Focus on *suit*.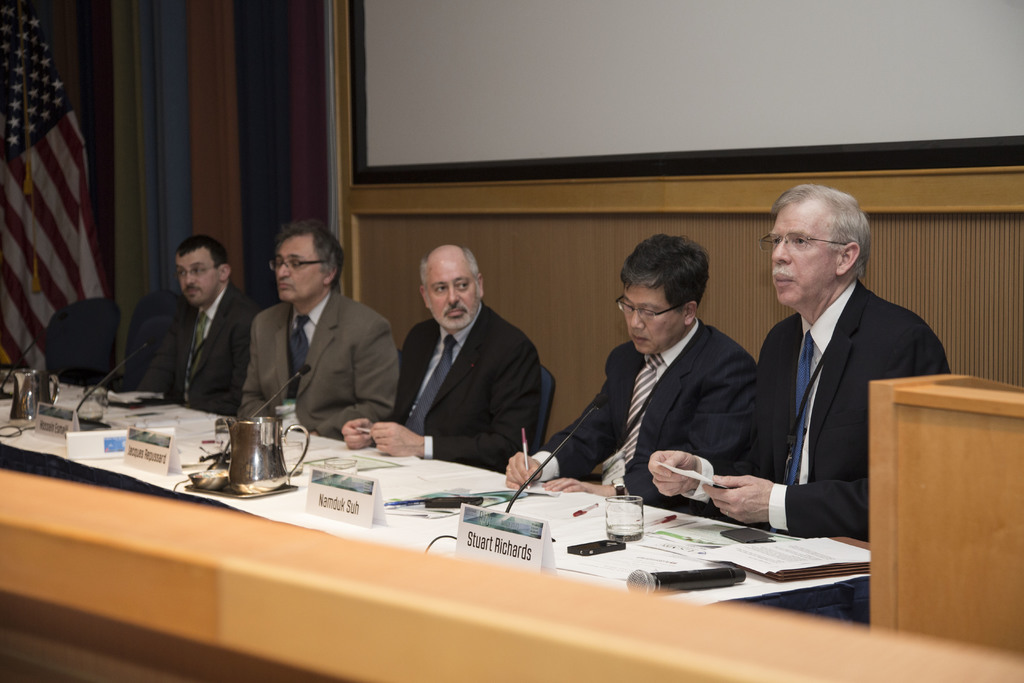
Focused at (383, 299, 545, 476).
